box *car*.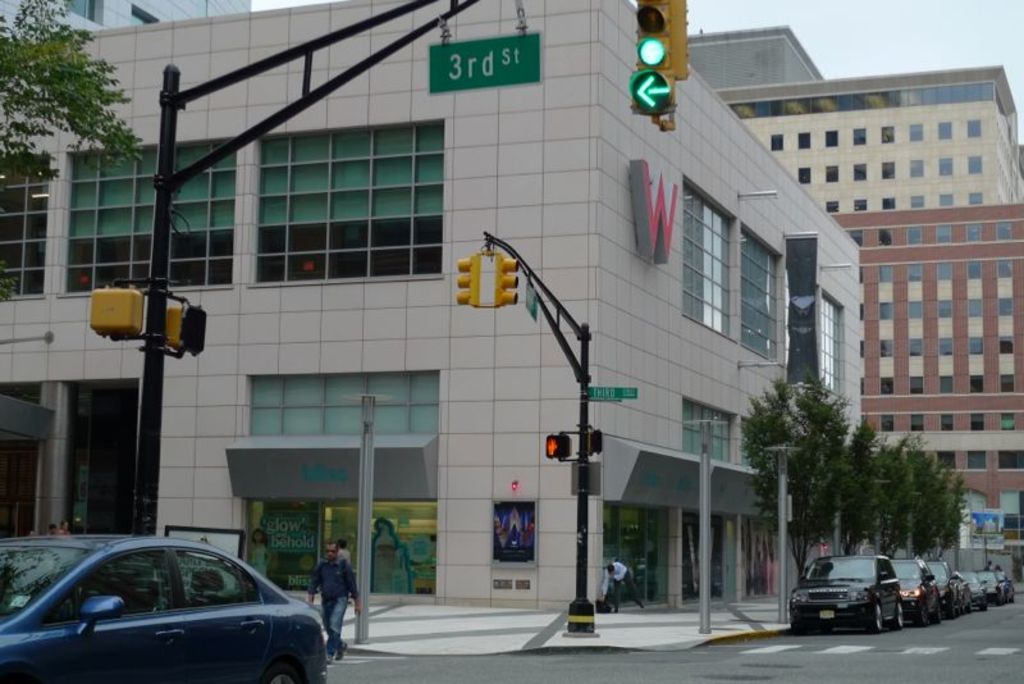
detection(0, 535, 326, 683).
